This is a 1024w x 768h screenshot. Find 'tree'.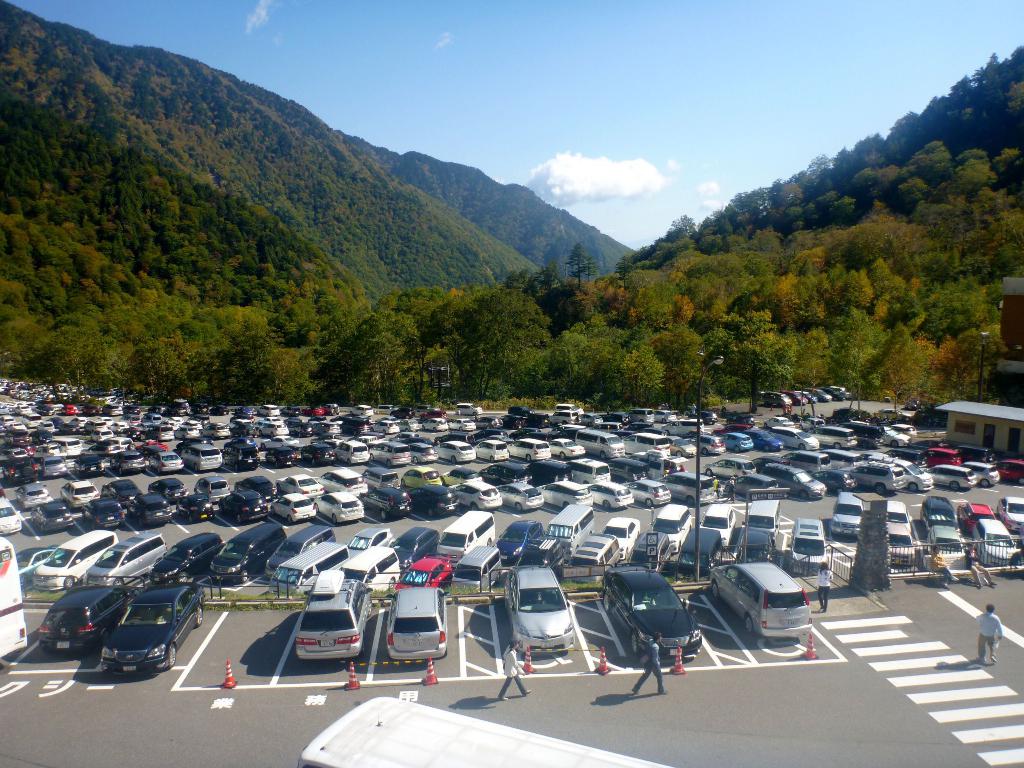
Bounding box: {"x1": 801, "y1": 221, "x2": 885, "y2": 280}.
